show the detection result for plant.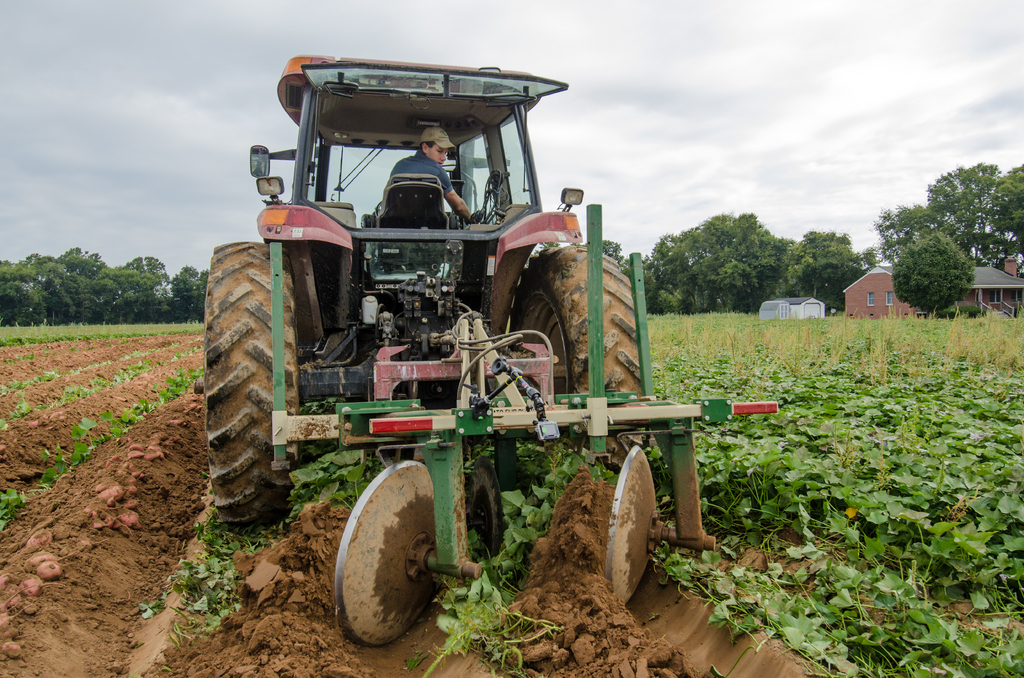
428 563 514 659.
